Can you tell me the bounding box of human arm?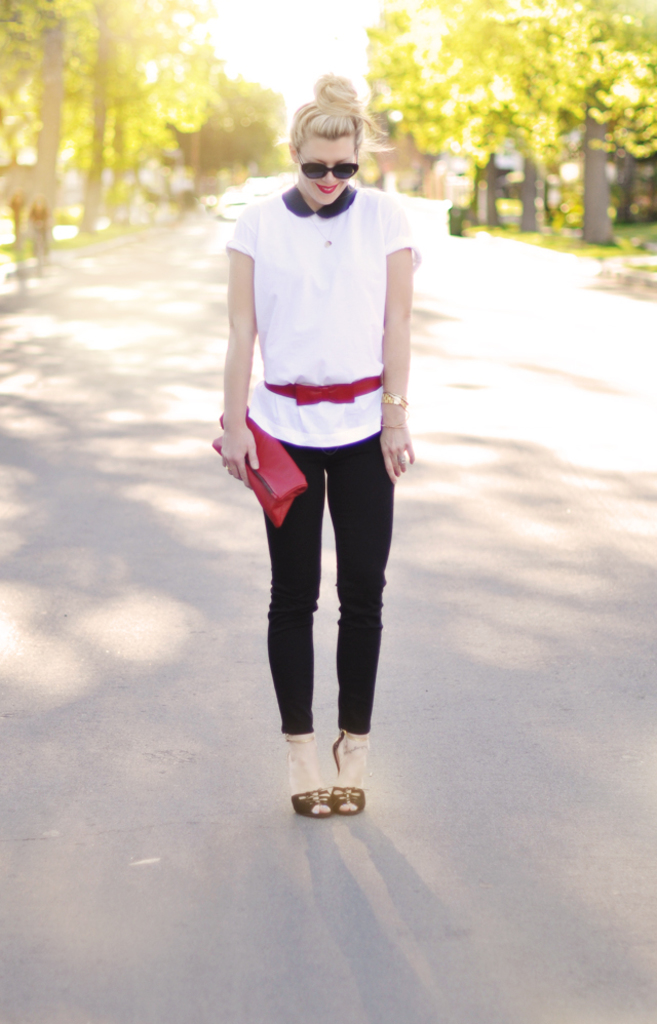
x1=209, y1=200, x2=261, y2=478.
